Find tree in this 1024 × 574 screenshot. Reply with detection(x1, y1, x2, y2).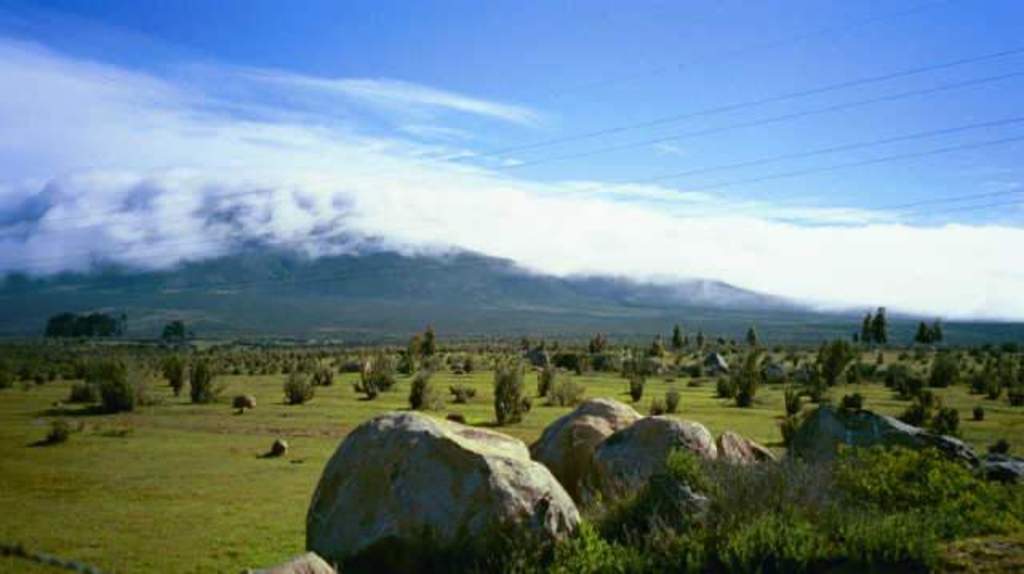
detection(190, 355, 216, 405).
